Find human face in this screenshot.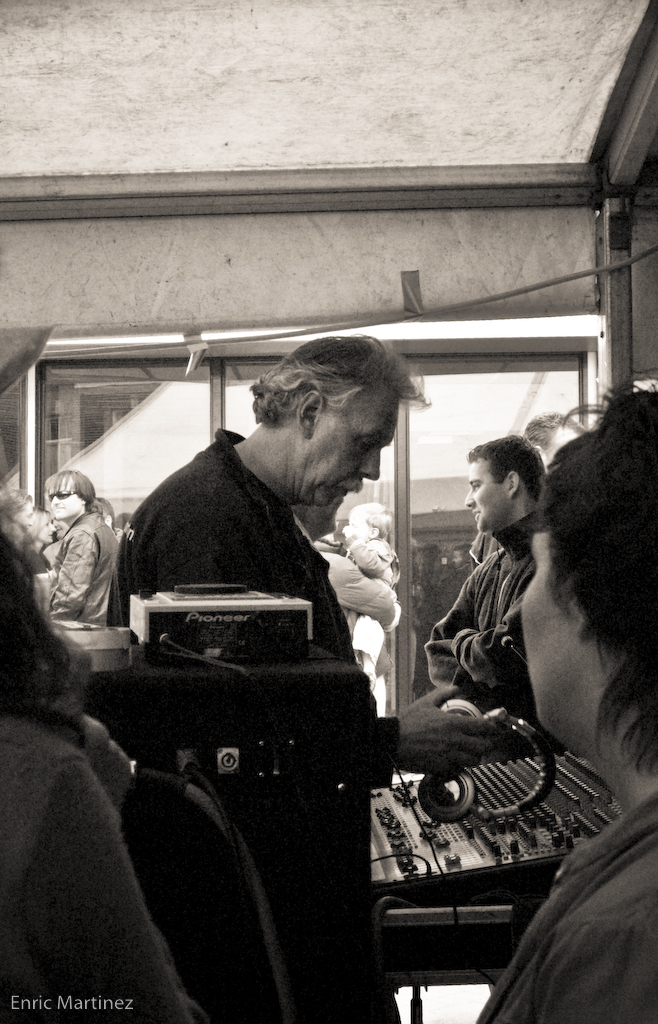
The bounding box for human face is [left=36, top=511, right=59, bottom=547].
